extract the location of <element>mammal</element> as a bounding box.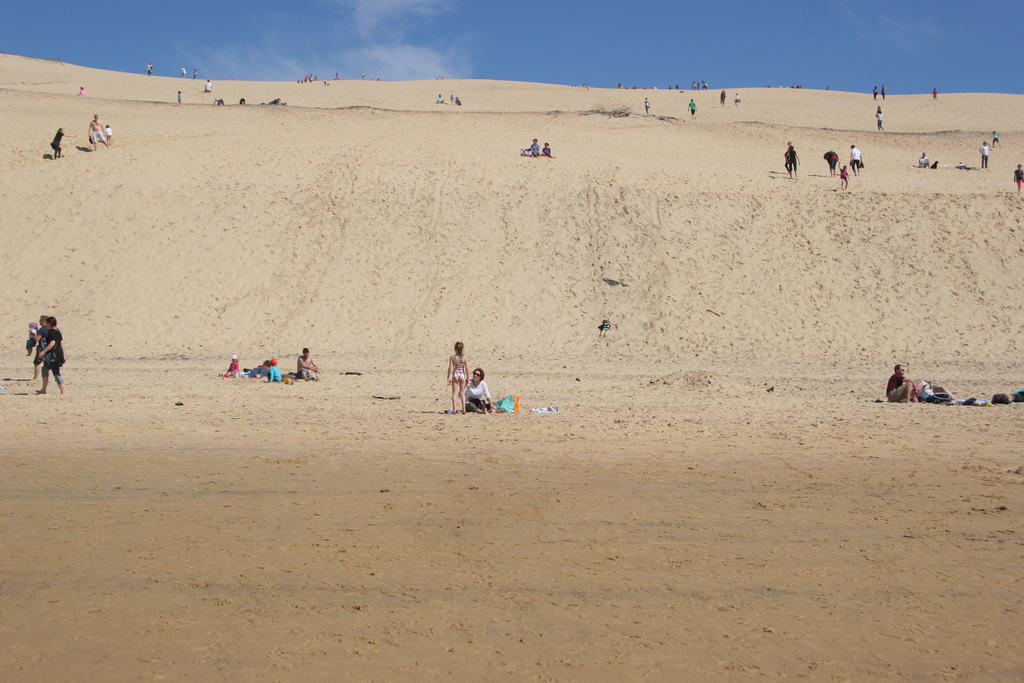
bbox(449, 342, 467, 413).
